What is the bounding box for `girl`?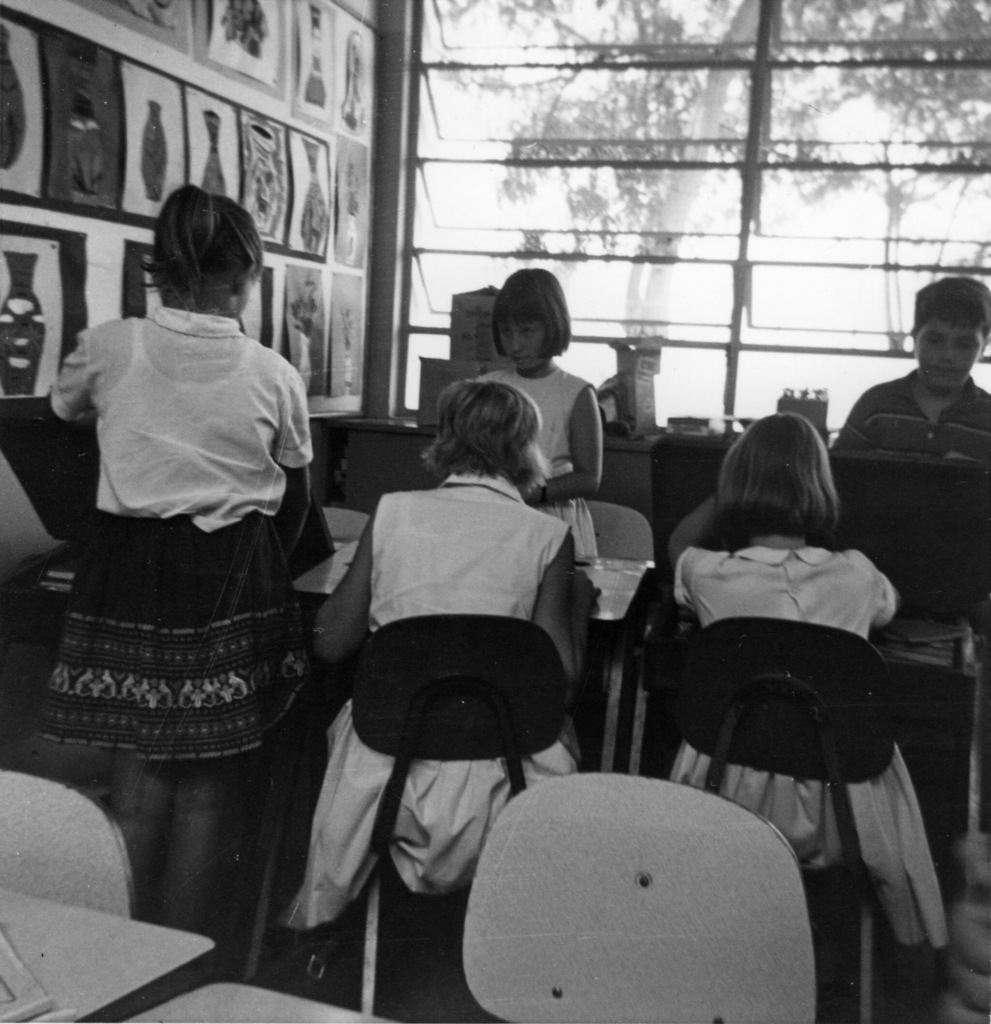
(x1=667, y1=412, x2=948, y2=946).
